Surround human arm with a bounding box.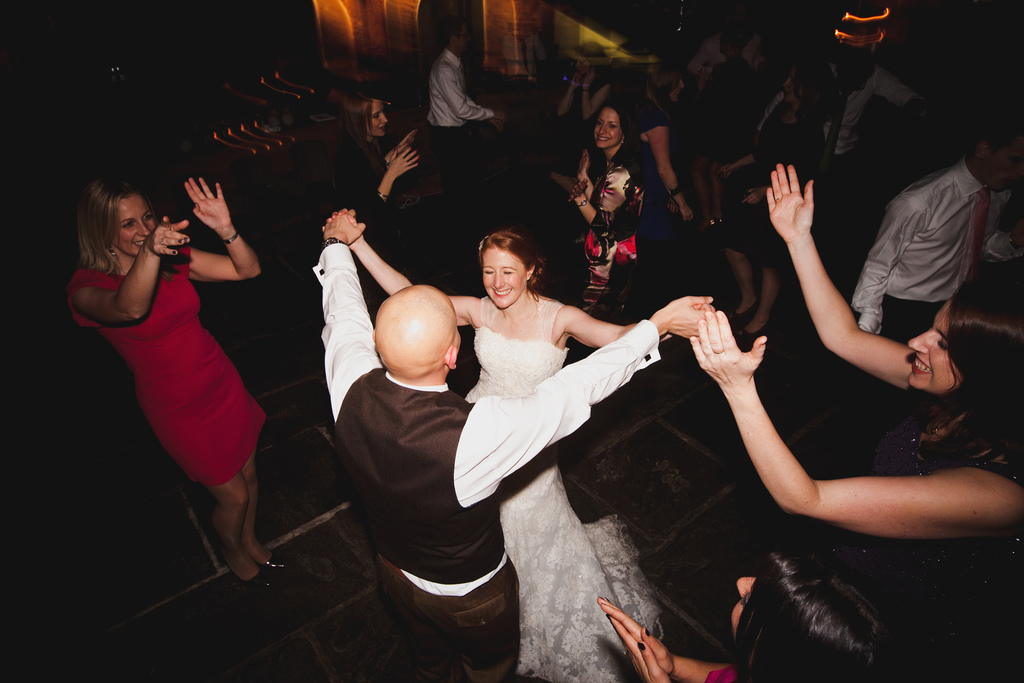
[319, 199, 381, 445].
